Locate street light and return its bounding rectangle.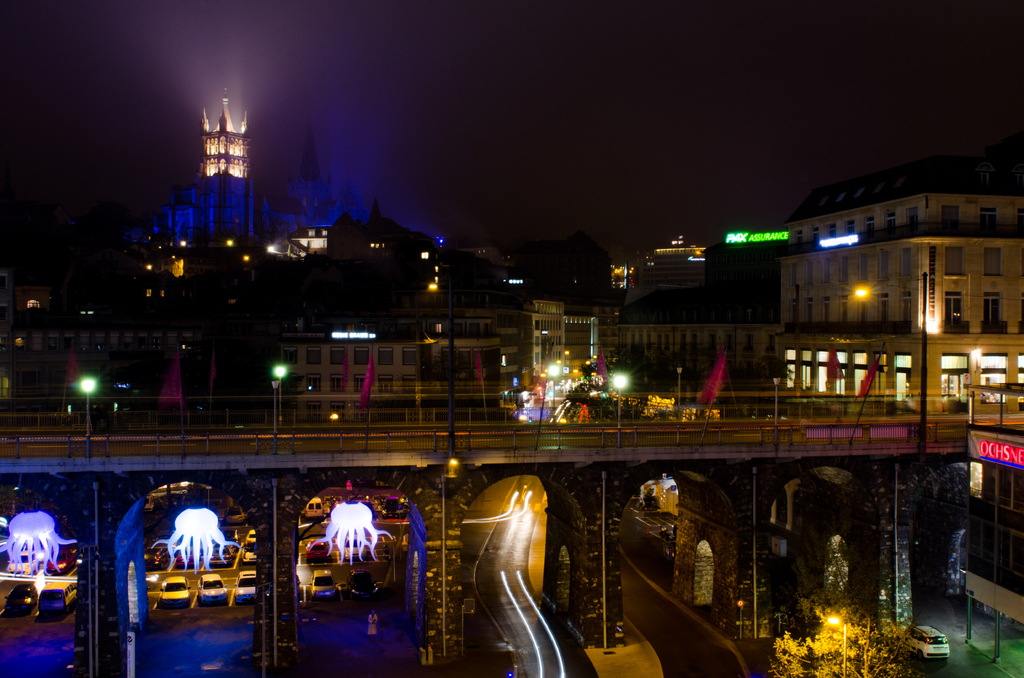
<region>75, 375, 97, 464</region>.
